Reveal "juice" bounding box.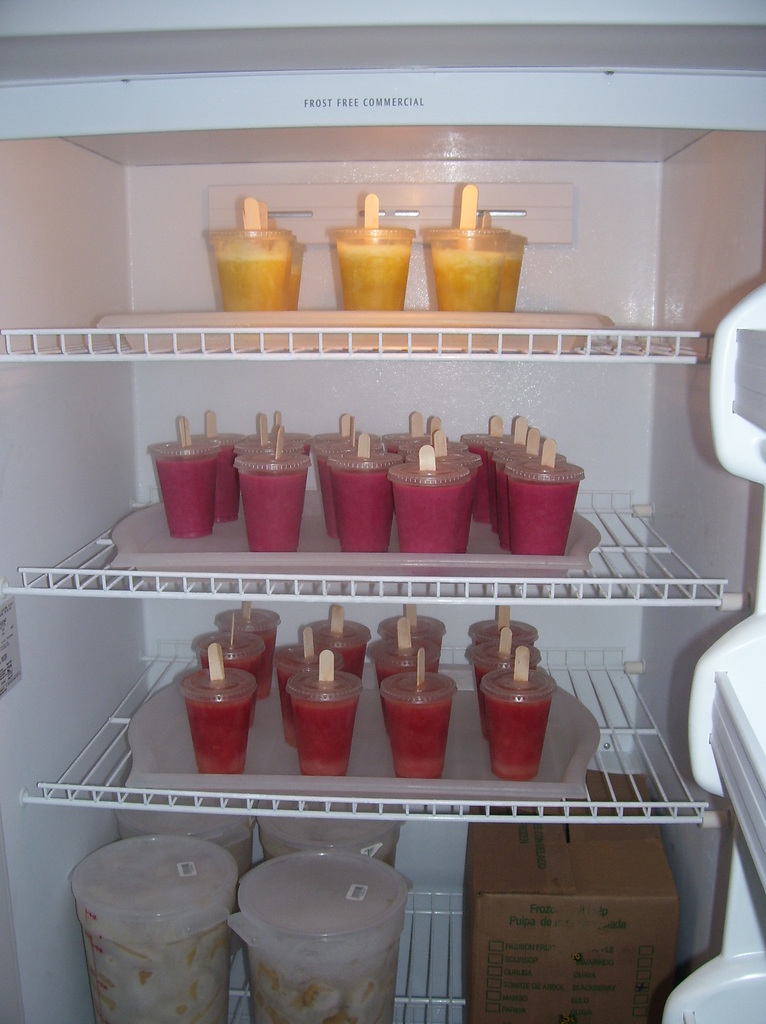
Revealed: 282 264 303 314.
